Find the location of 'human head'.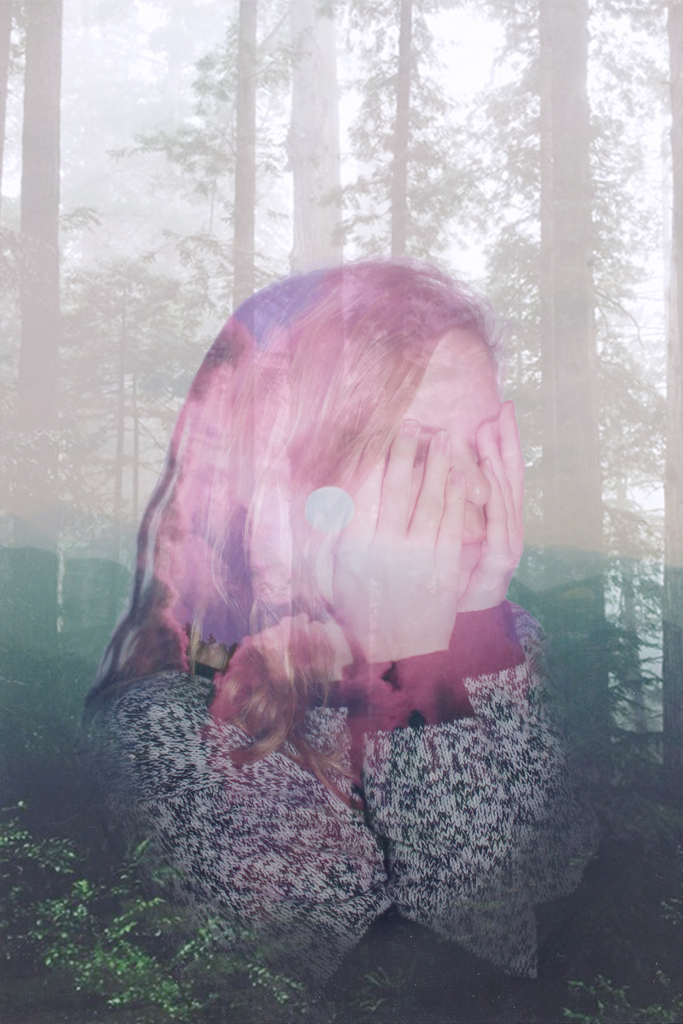
Location: box=[169, 282, 523, 710].
